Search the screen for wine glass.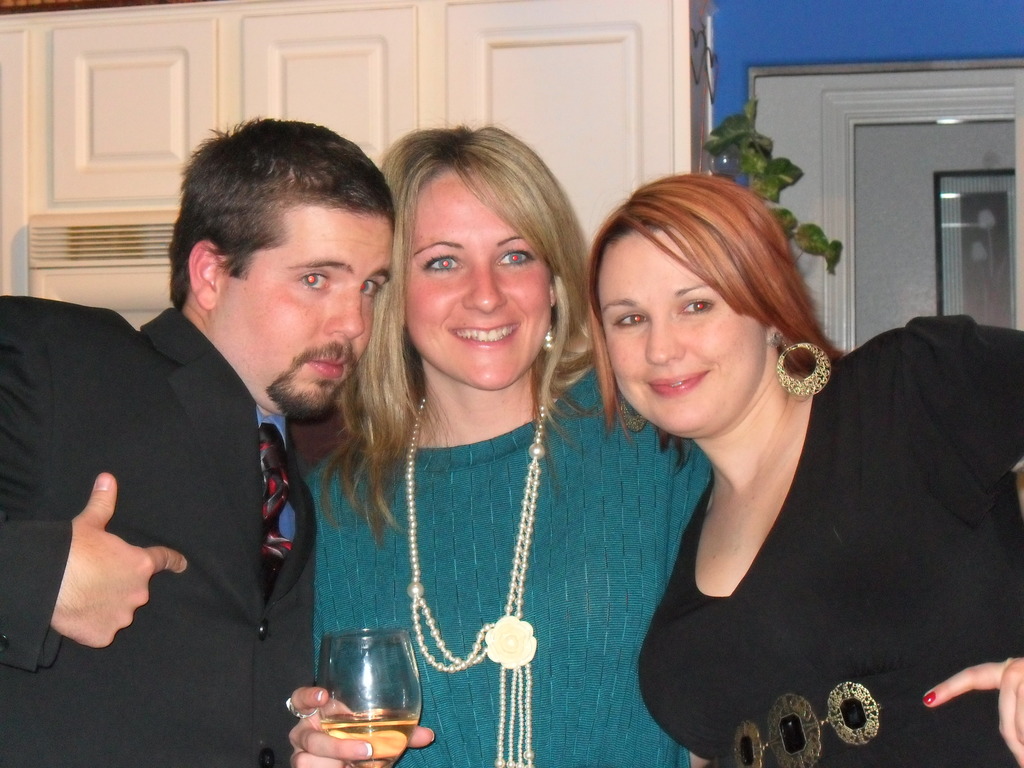
Found at rect(316, 630, 420, 767).
